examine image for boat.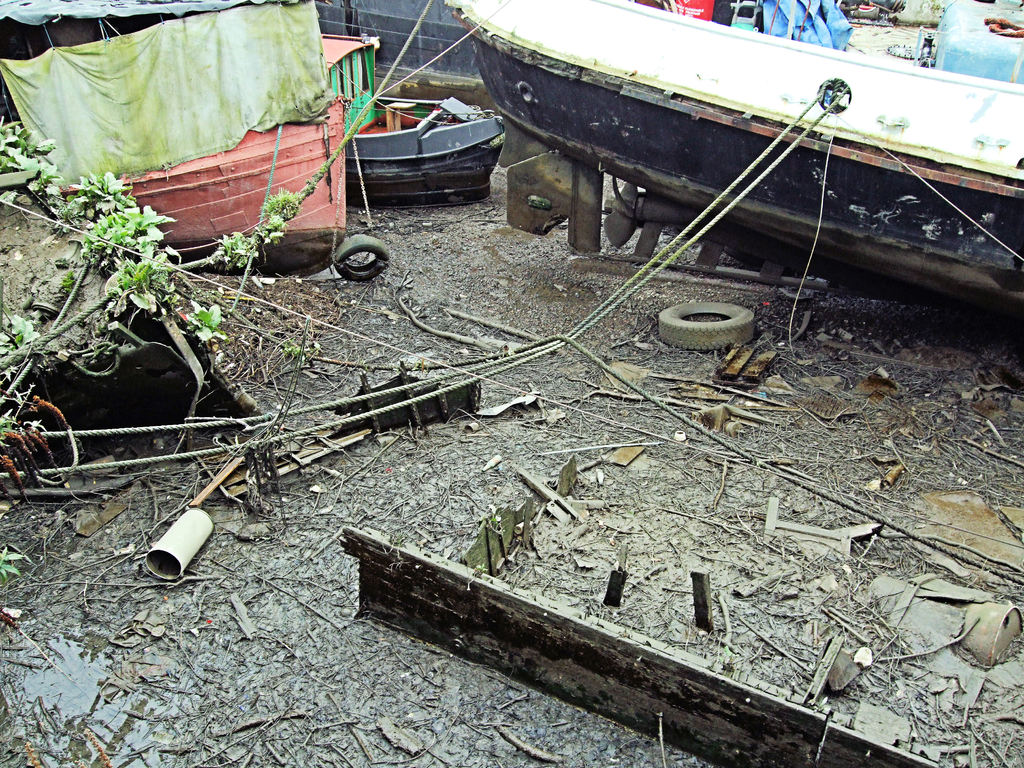
Examination result: 345 103 504 206.
